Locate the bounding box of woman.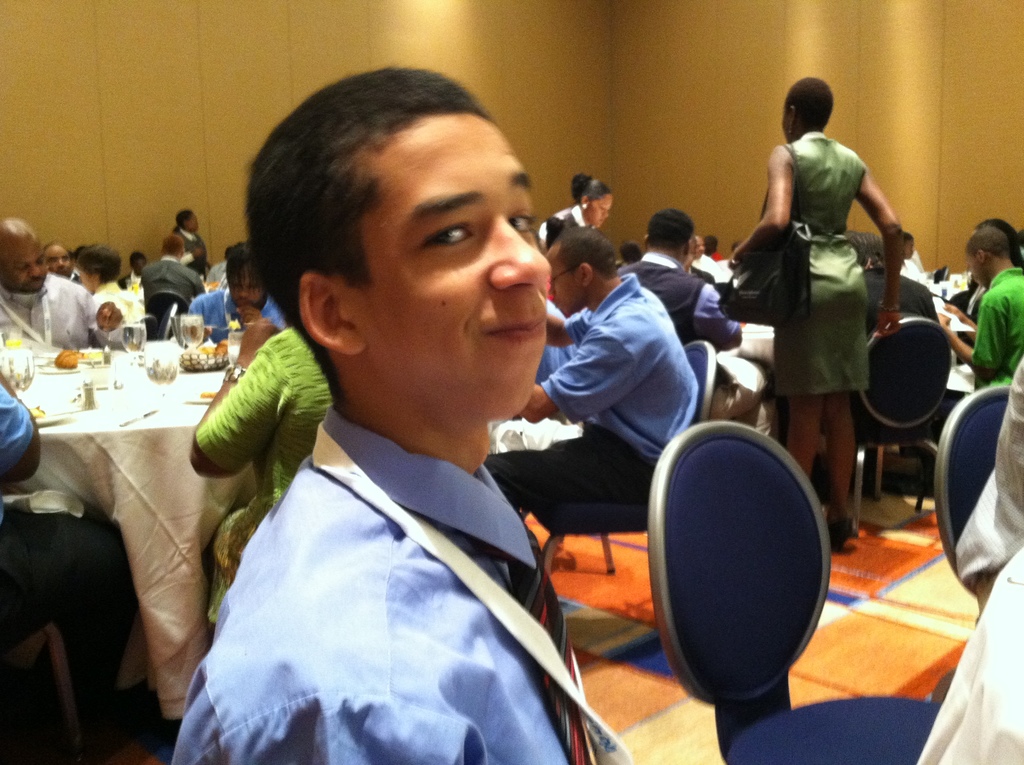
Bounding box: <bbox>171, 210, 208, 270</bbox>.
